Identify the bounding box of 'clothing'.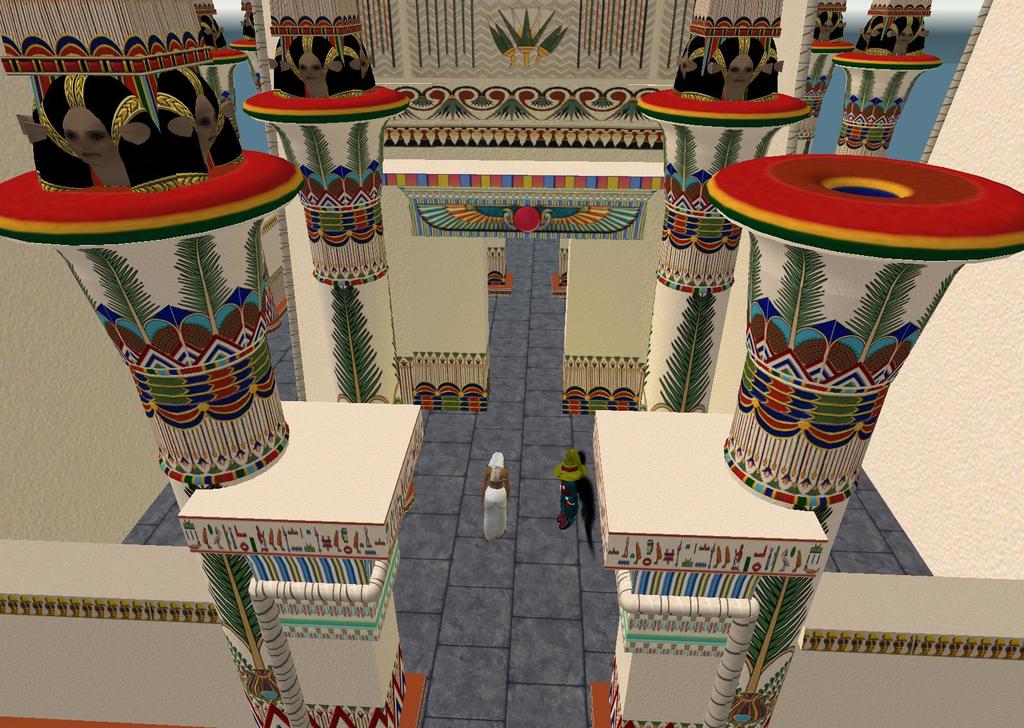
left=554, top=448, right=585, bottom=528.
